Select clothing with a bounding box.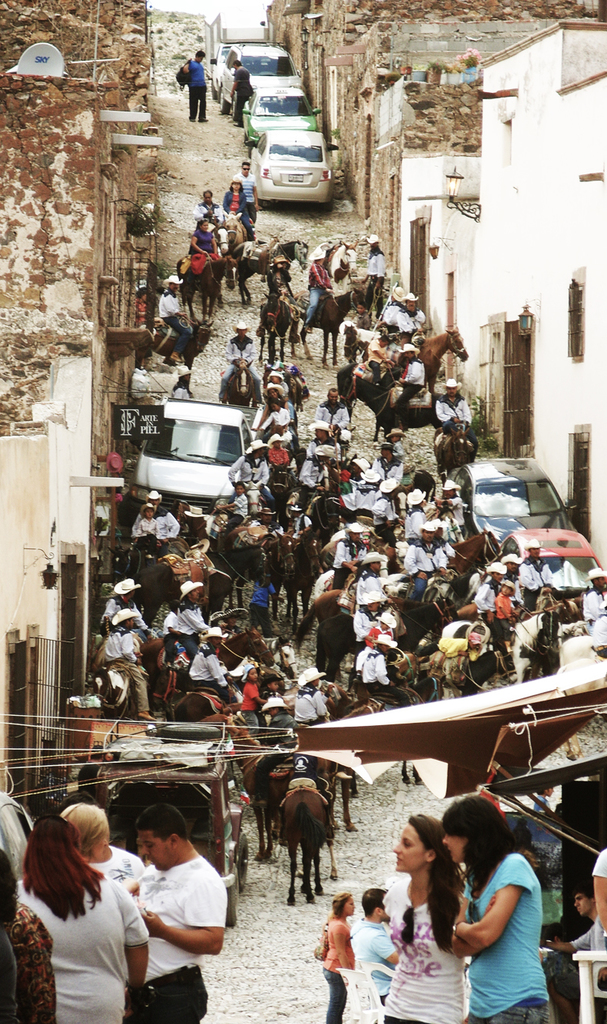
[433, 393, 467, 430].
